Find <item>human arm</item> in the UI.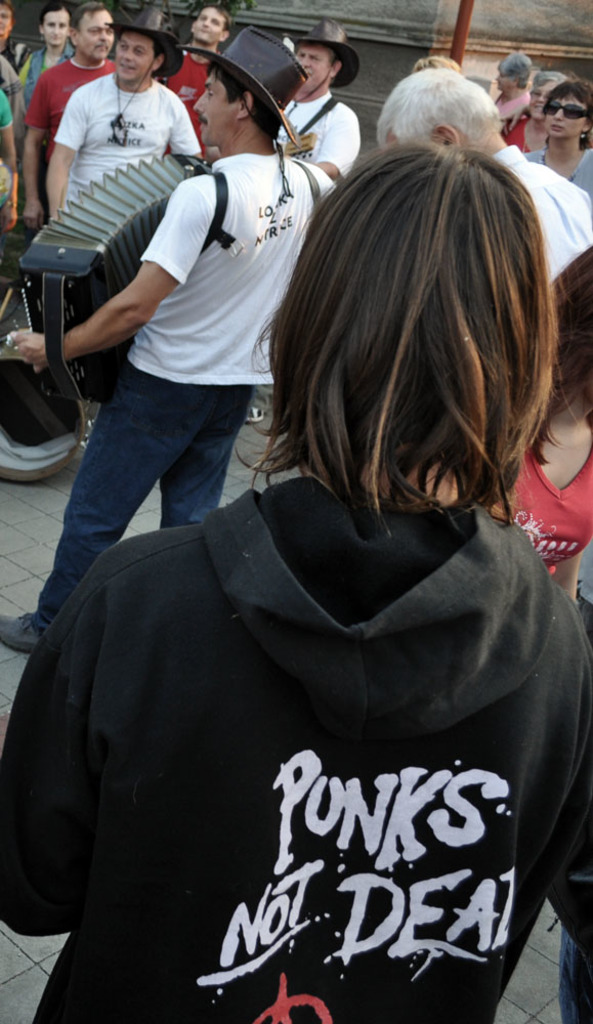
UI element at x1=554, y1=674, x2=592, y2=972.
